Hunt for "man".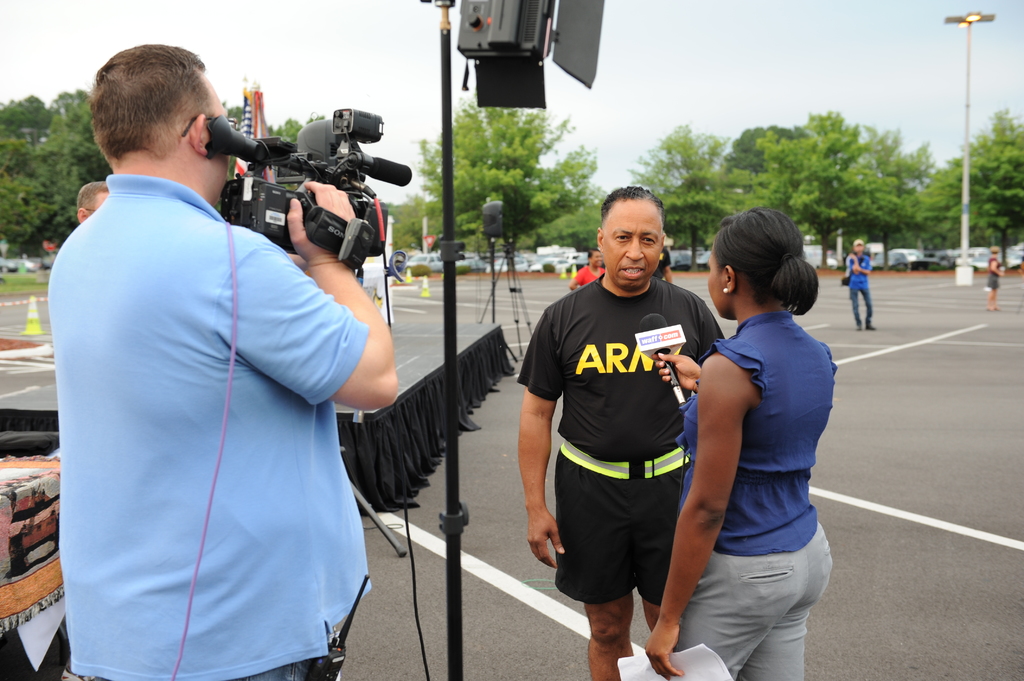
Hunted down at (left=73, top=180, right=115, bottom=229).
